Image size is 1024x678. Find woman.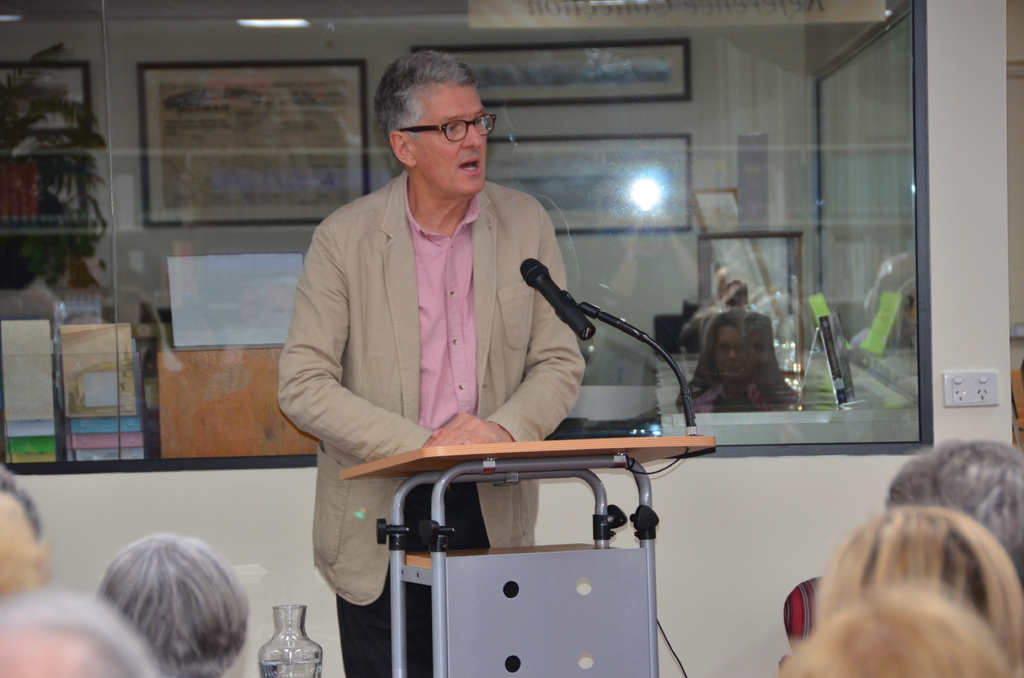
pyautogui.locateOnScreen(665, 316, 804, 405).
